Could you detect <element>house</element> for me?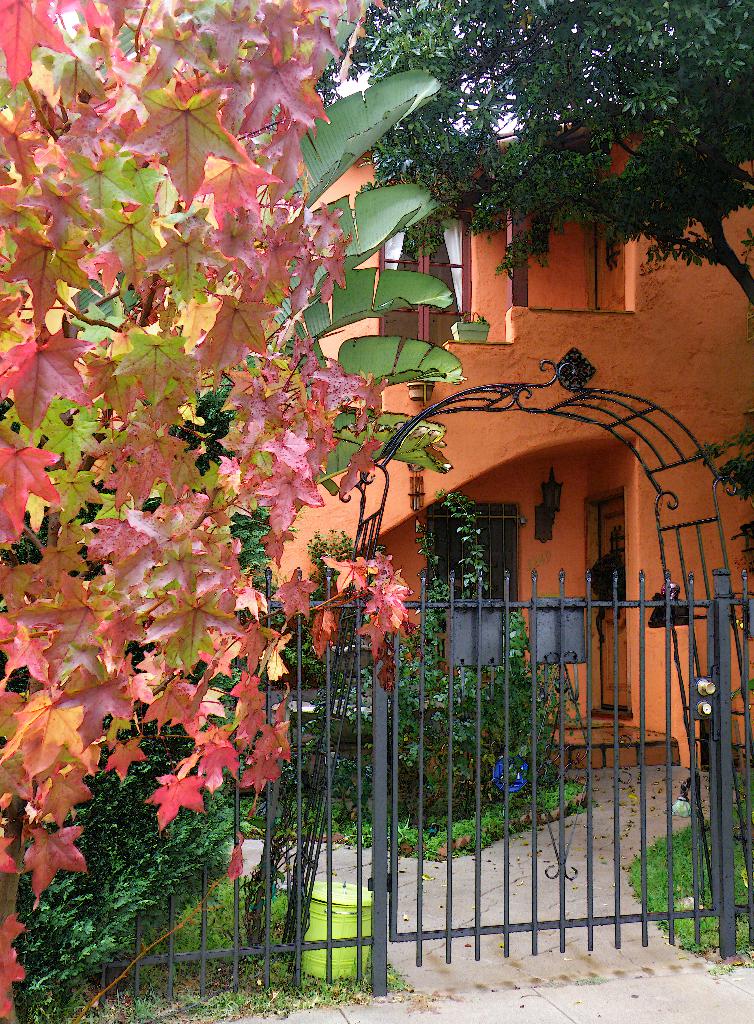
Detection result: (278,84,753,765).
